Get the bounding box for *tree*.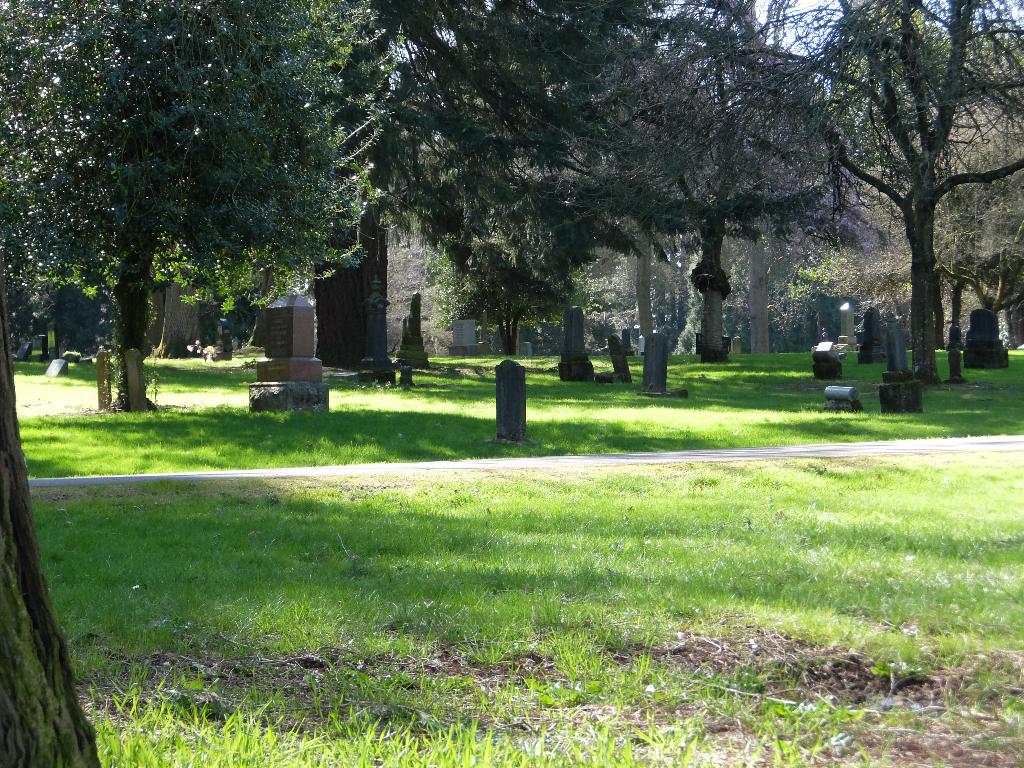
detection(336, 0, 642, 369).
